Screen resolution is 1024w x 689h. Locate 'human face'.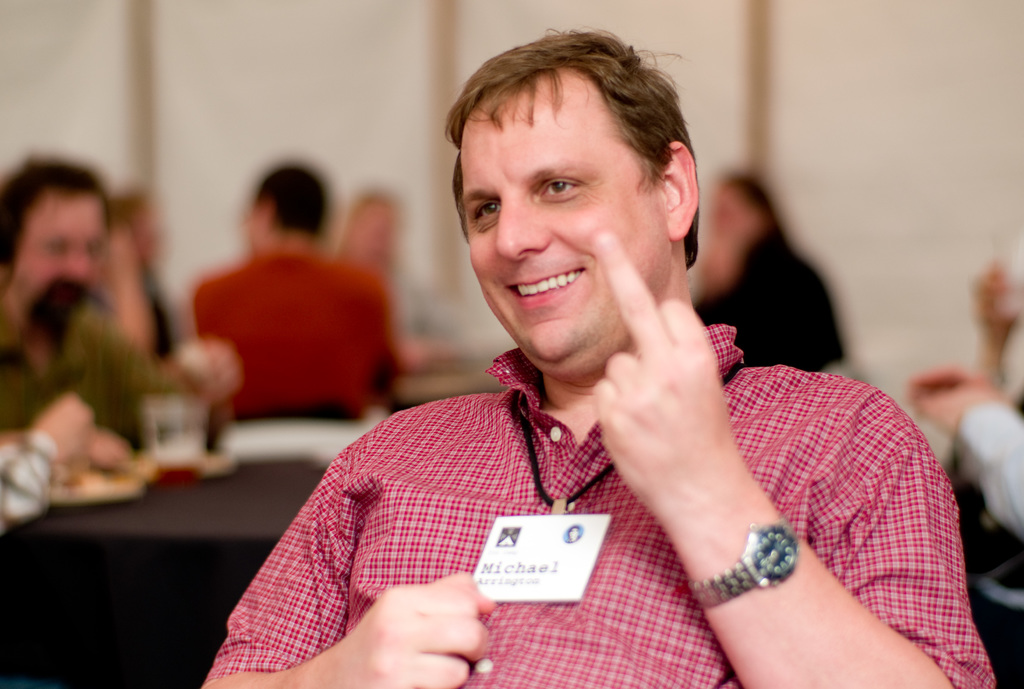
12/197/108/296.
